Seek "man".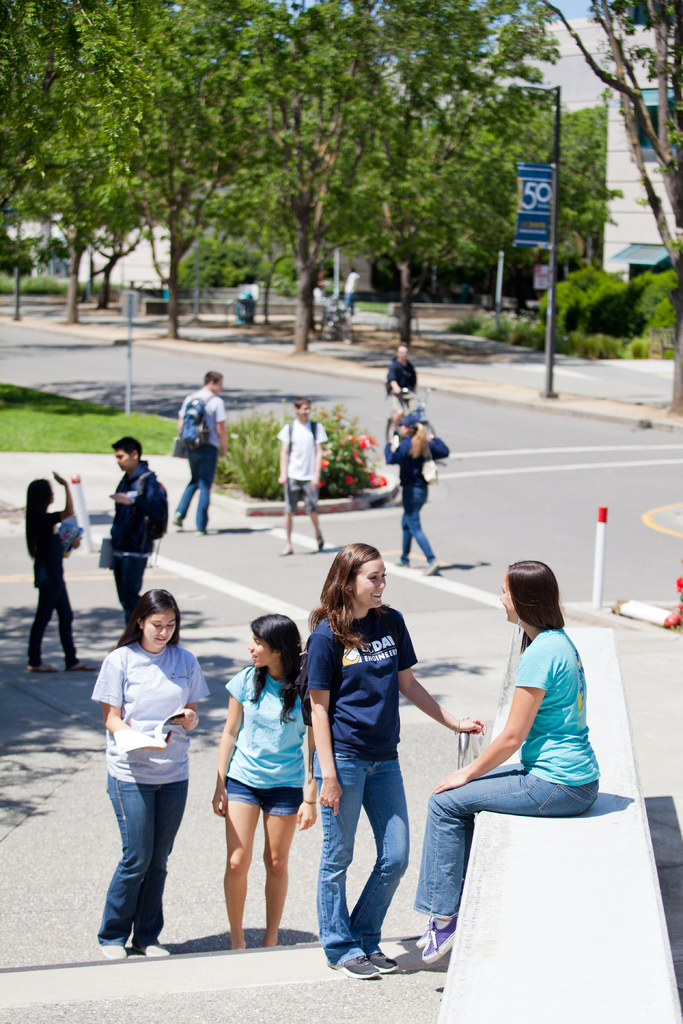
106/435/163/647.
